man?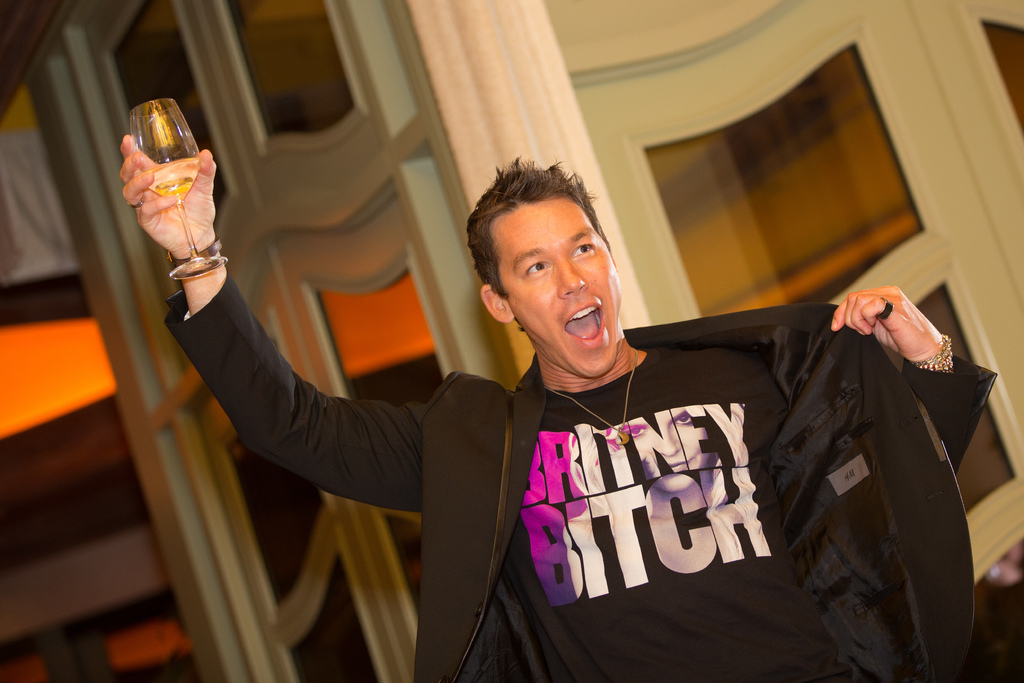
box=[267, 177, 952, 663]
